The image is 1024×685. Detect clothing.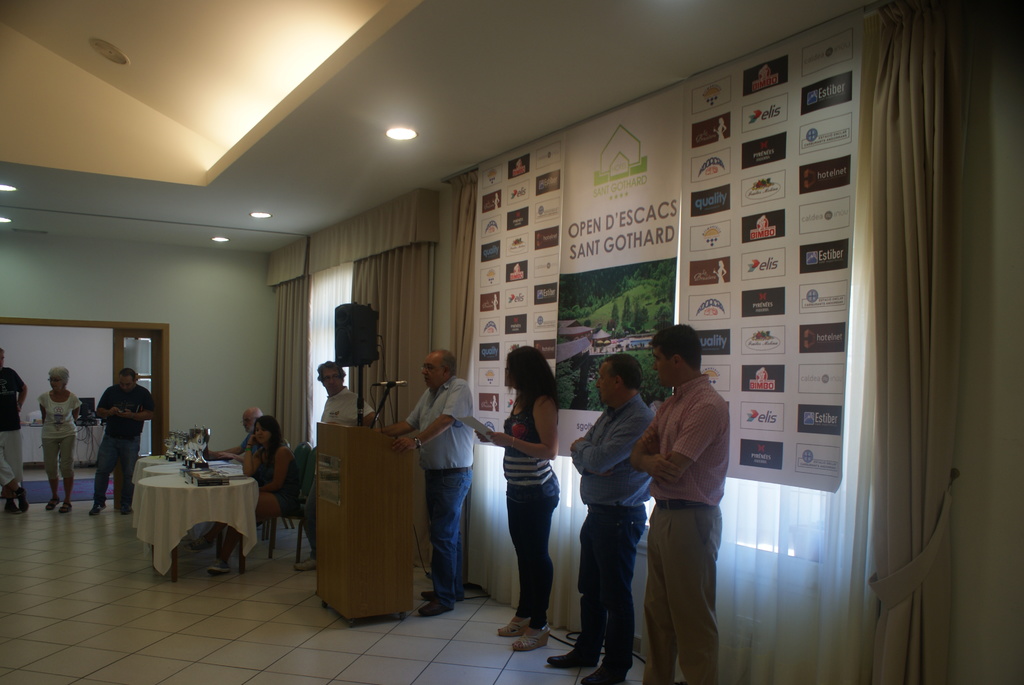
Detection: 41, 393, 79, 481.
